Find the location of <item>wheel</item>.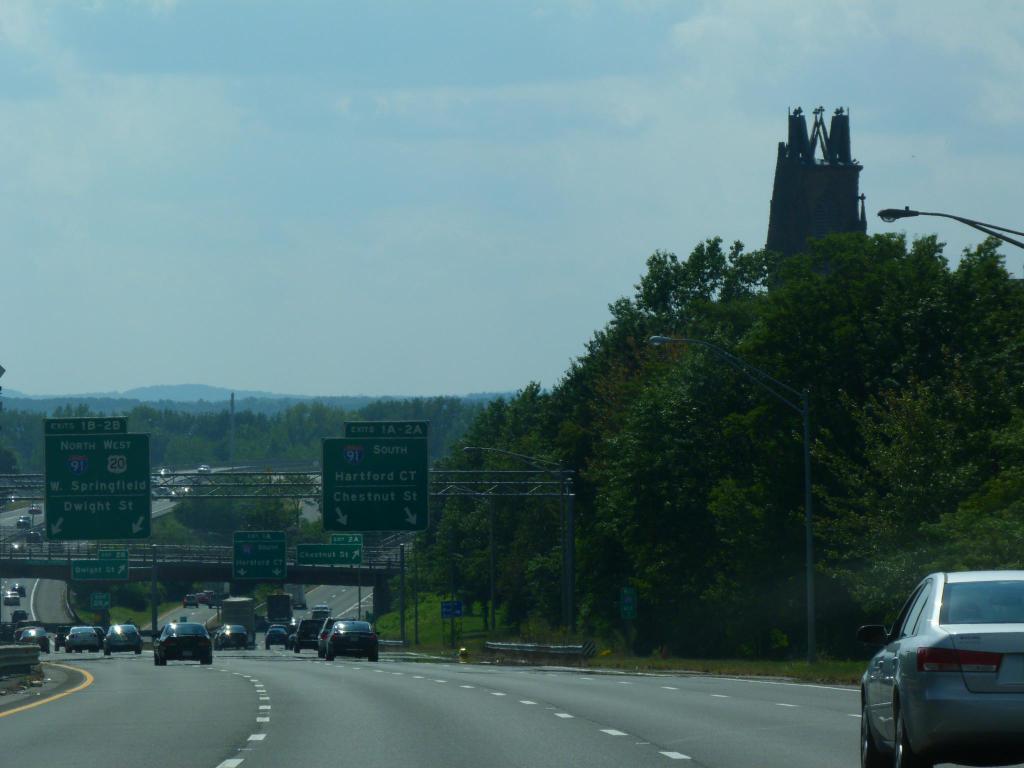
Location: 103,650,109,654.
